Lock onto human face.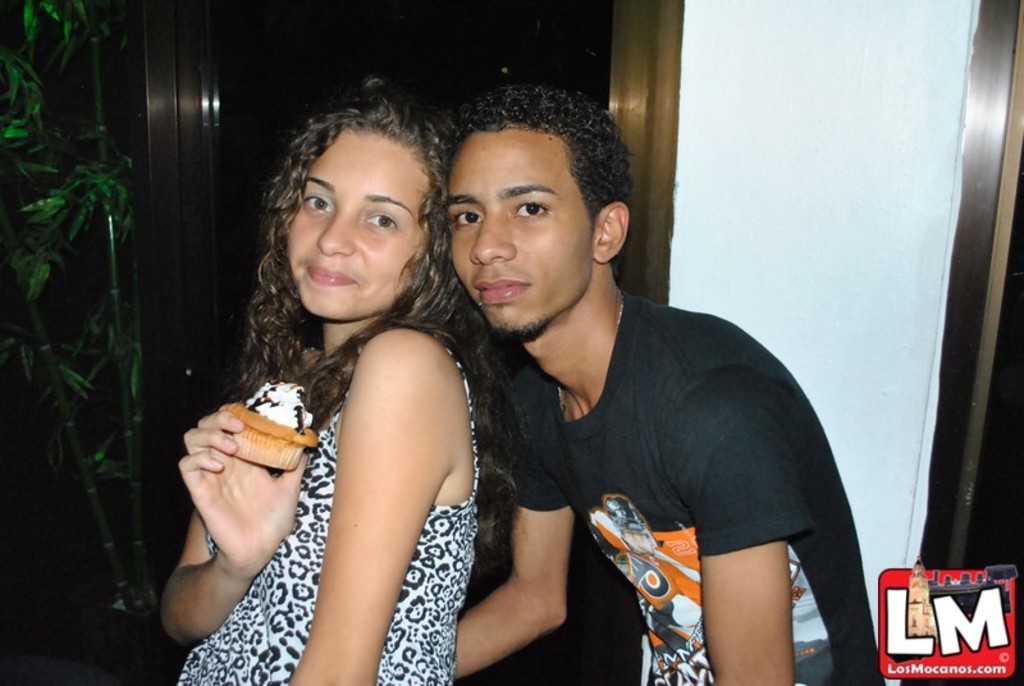
Locked: 448, 128, 591, 331.
